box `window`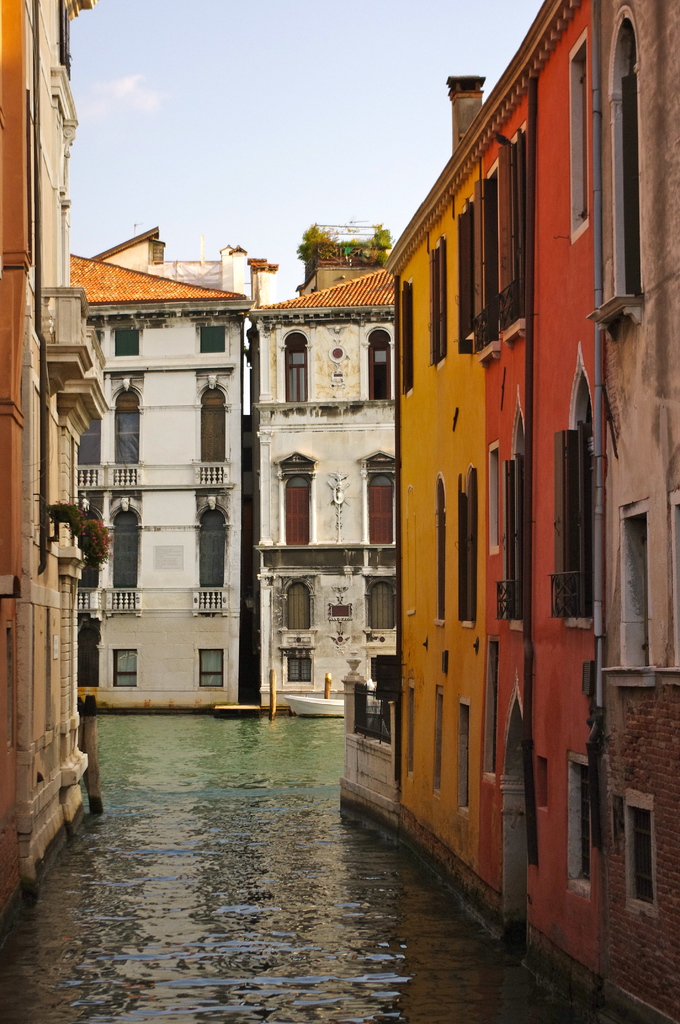
region(112, 323, 140, 356)
